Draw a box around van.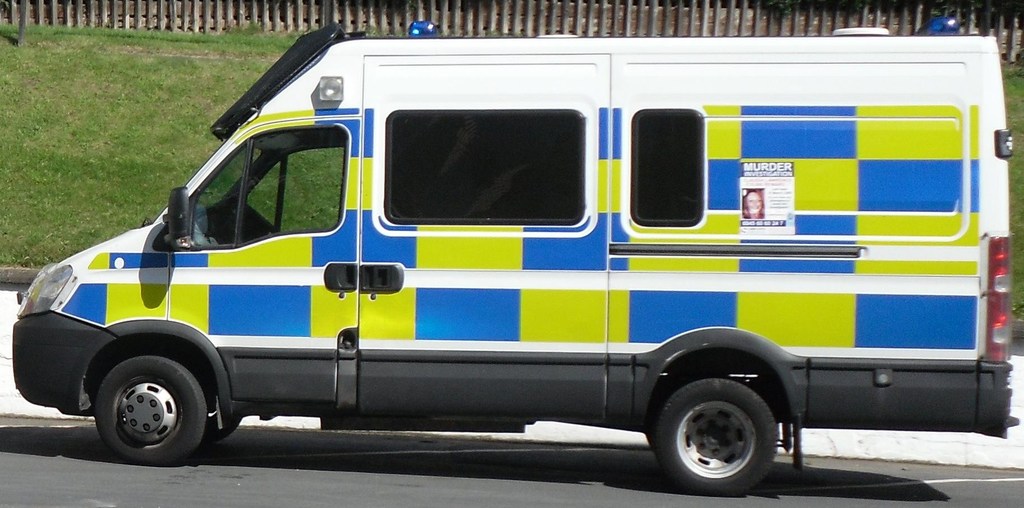
x1=10, y1=15, x2=1021, y2=493.
